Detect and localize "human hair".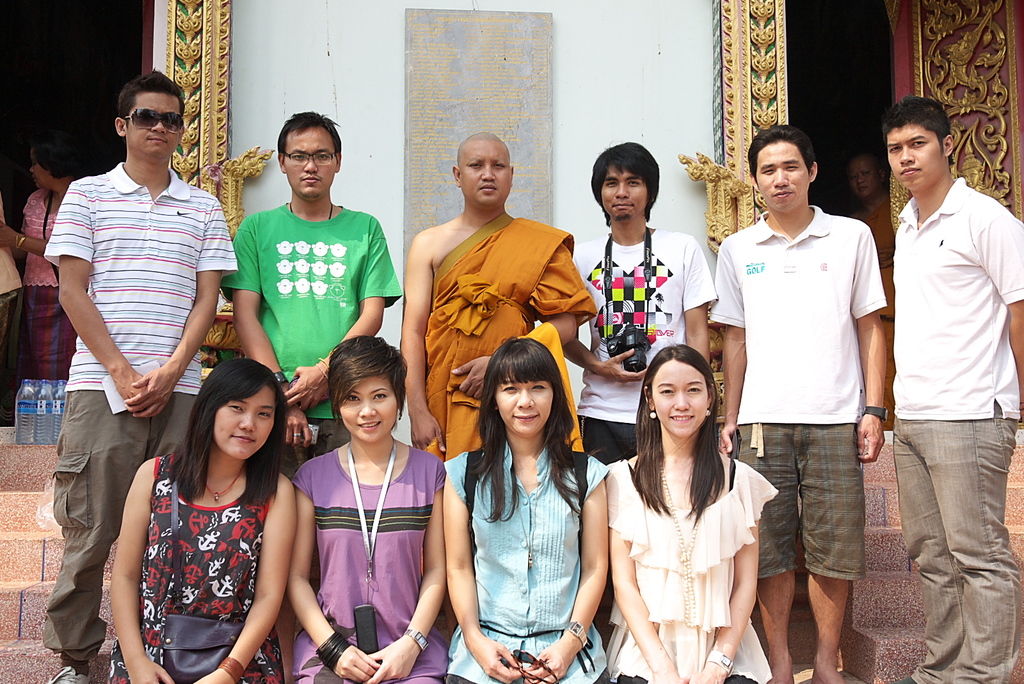
Localized at [851, 146, 886, 175].
